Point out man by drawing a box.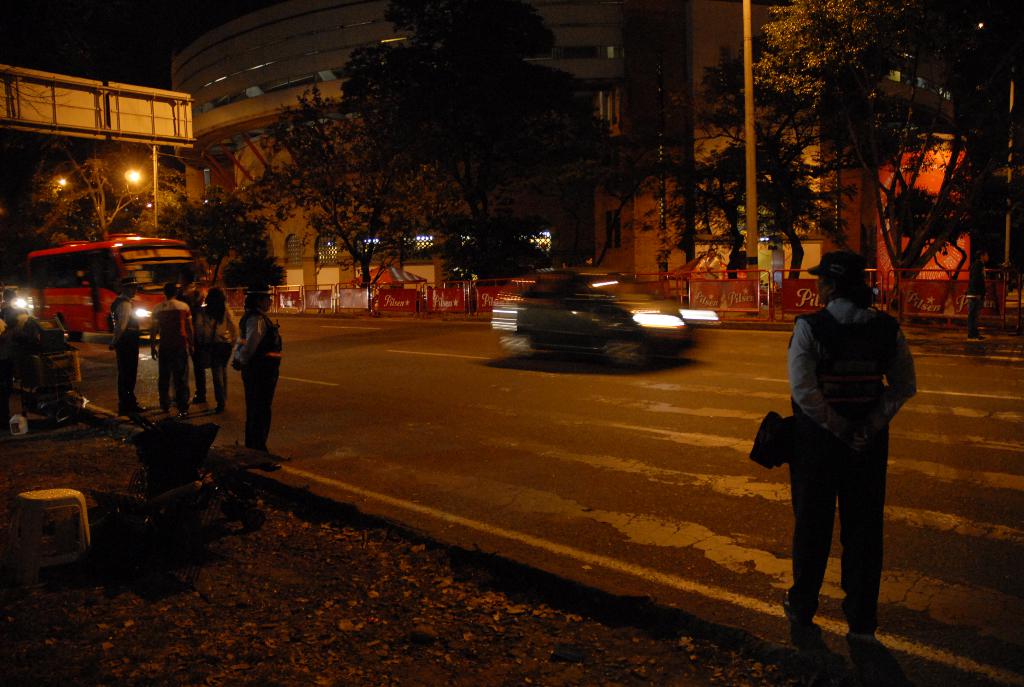
{"left": 968, "top": 247, "right": 989, "bottom": 340}.
